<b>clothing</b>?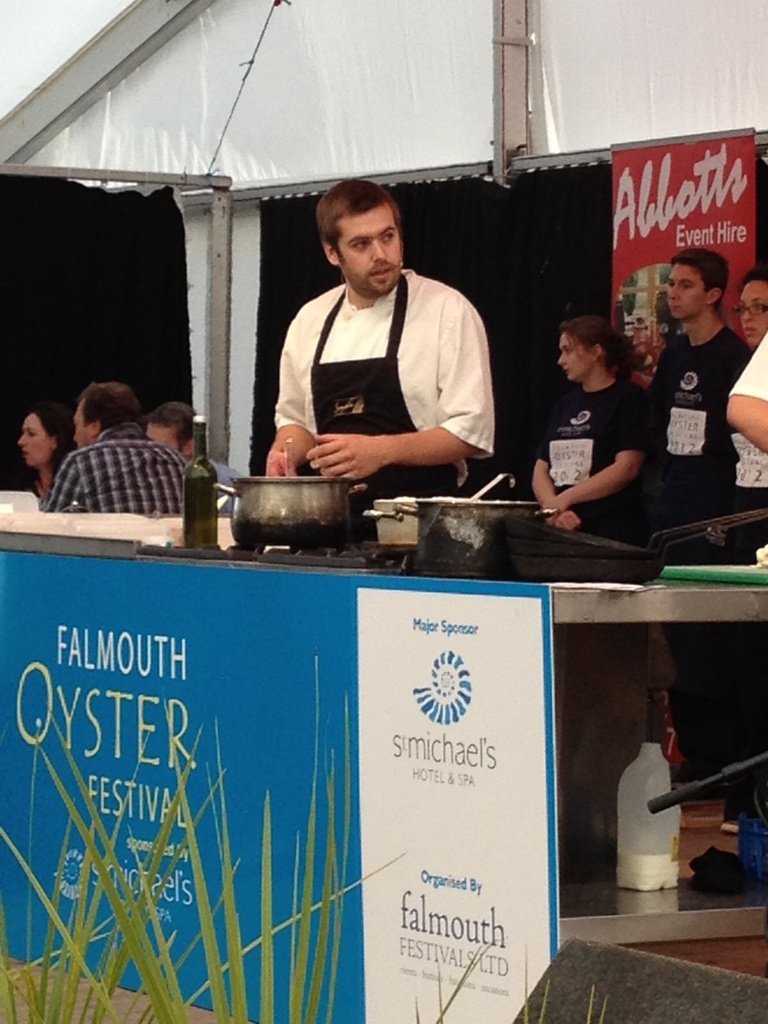
[644,325,746,537]
